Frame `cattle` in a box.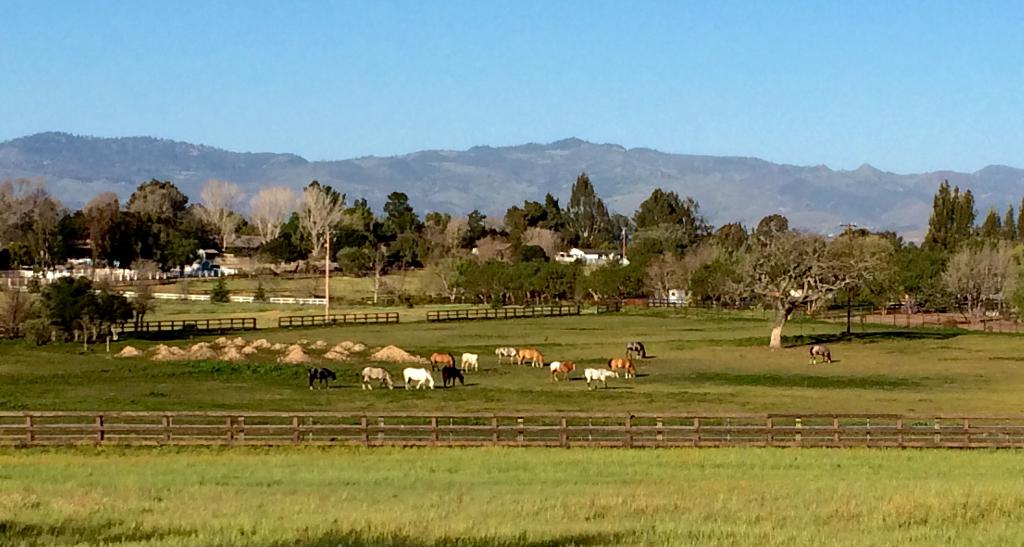
rect(358, 365, 392, 390).
